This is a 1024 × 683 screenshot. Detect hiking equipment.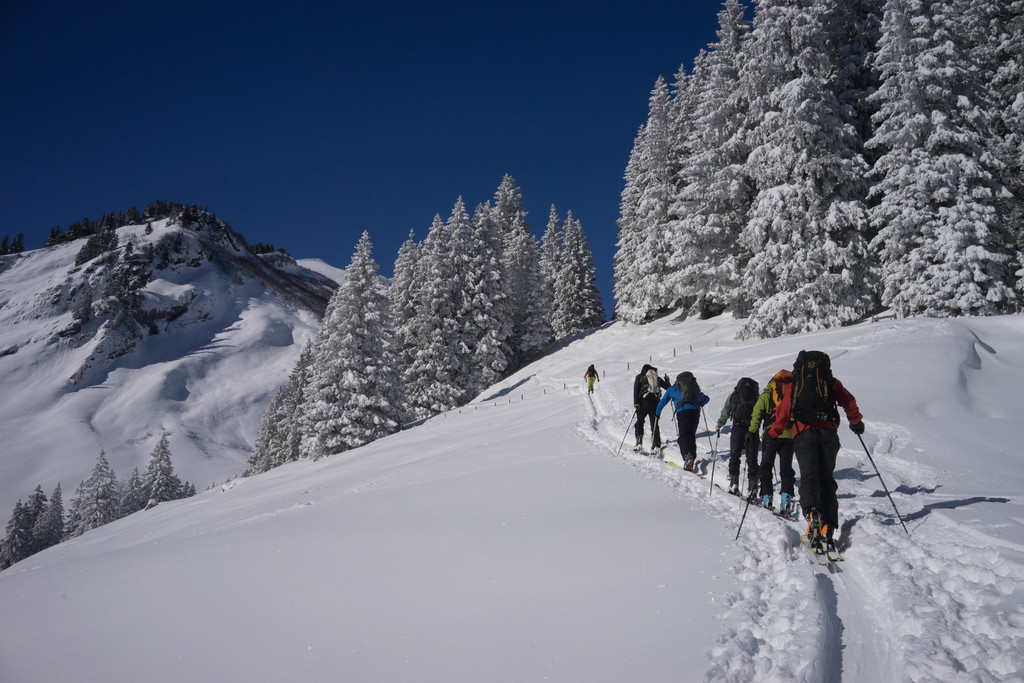
rect(588, 368, 596, 379).
